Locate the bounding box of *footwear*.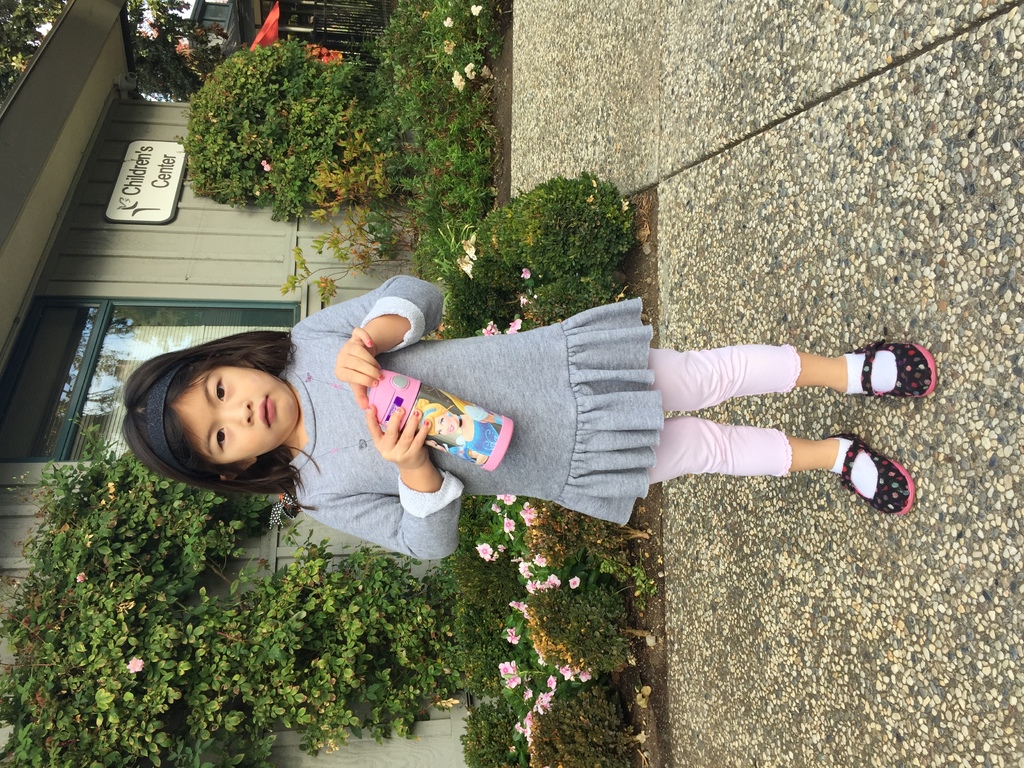
Bounding box: <box>822,428,913,524</box>.
